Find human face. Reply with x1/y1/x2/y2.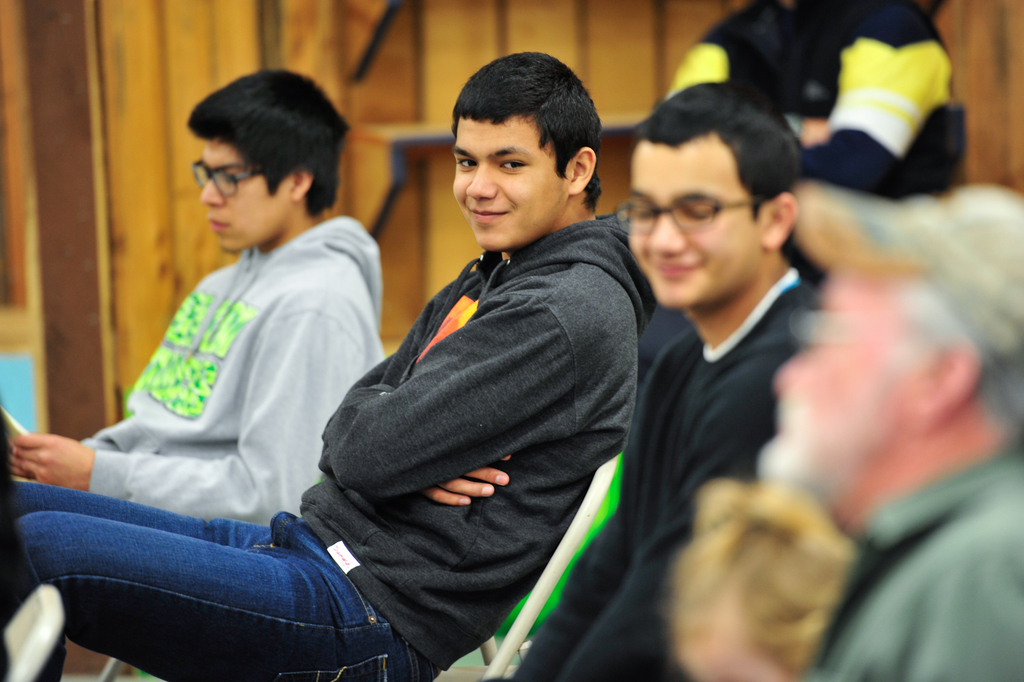
771/275/891/437.
